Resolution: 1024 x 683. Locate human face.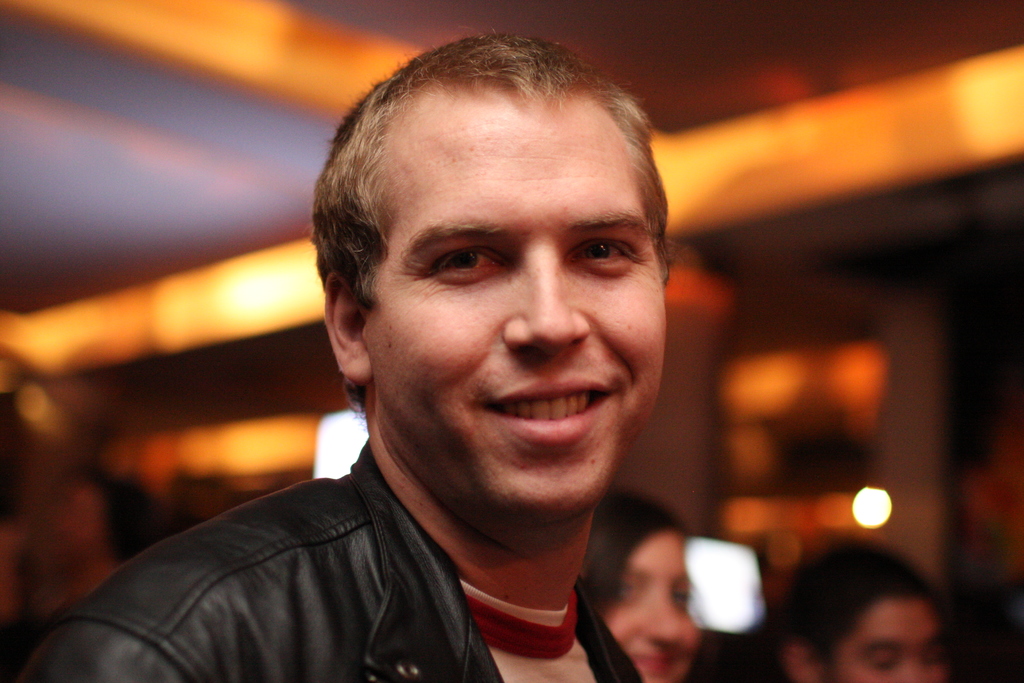
box(831, 614, 941, 682).
